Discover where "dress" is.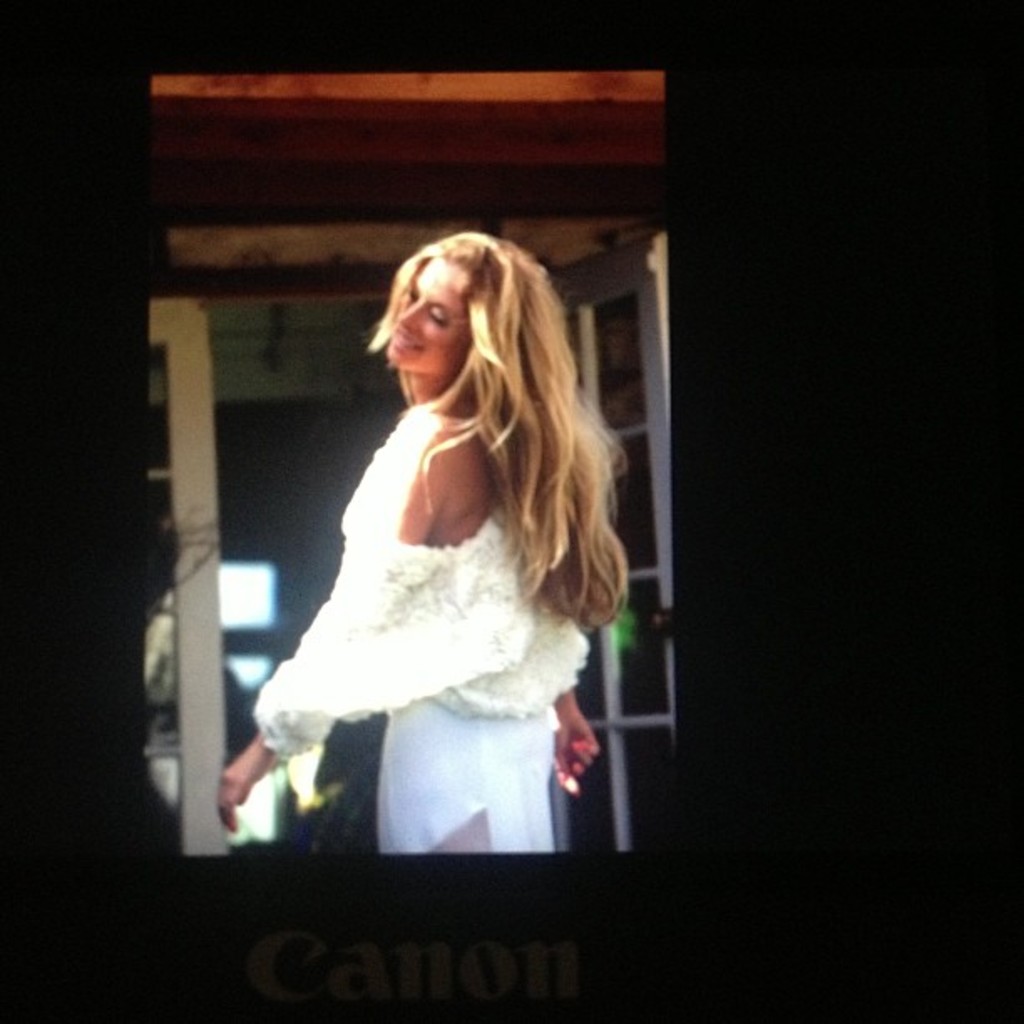
Discovered at 241:407:597:860.
